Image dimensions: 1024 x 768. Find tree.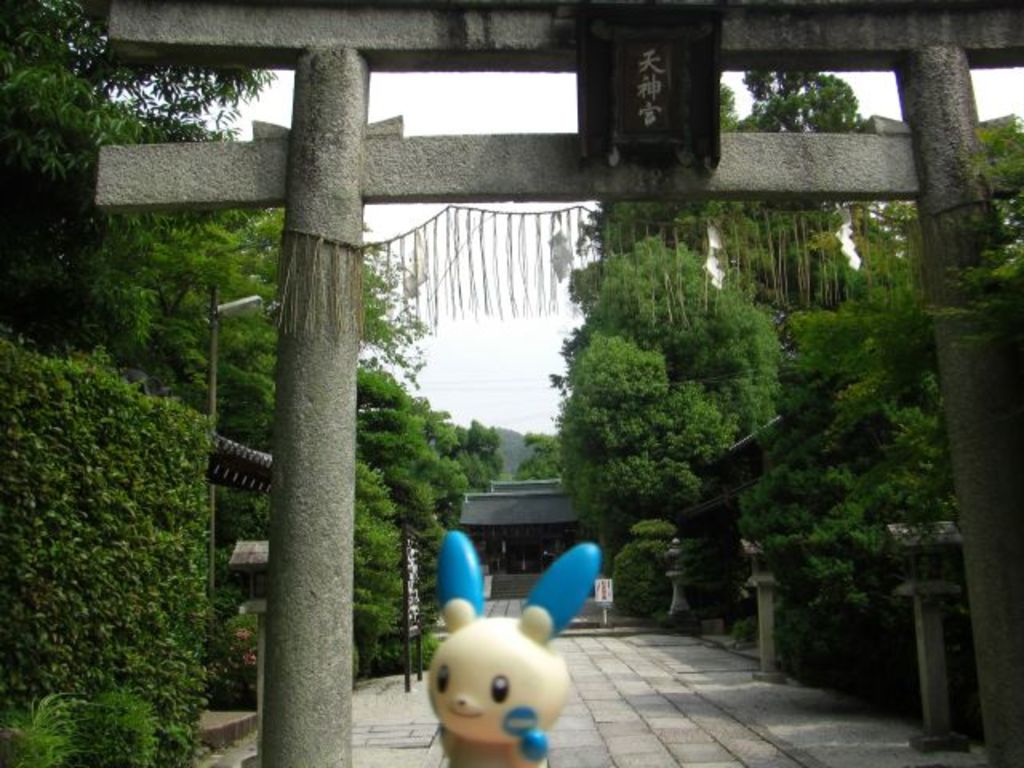
select_region(0, 323, 258, 766).
